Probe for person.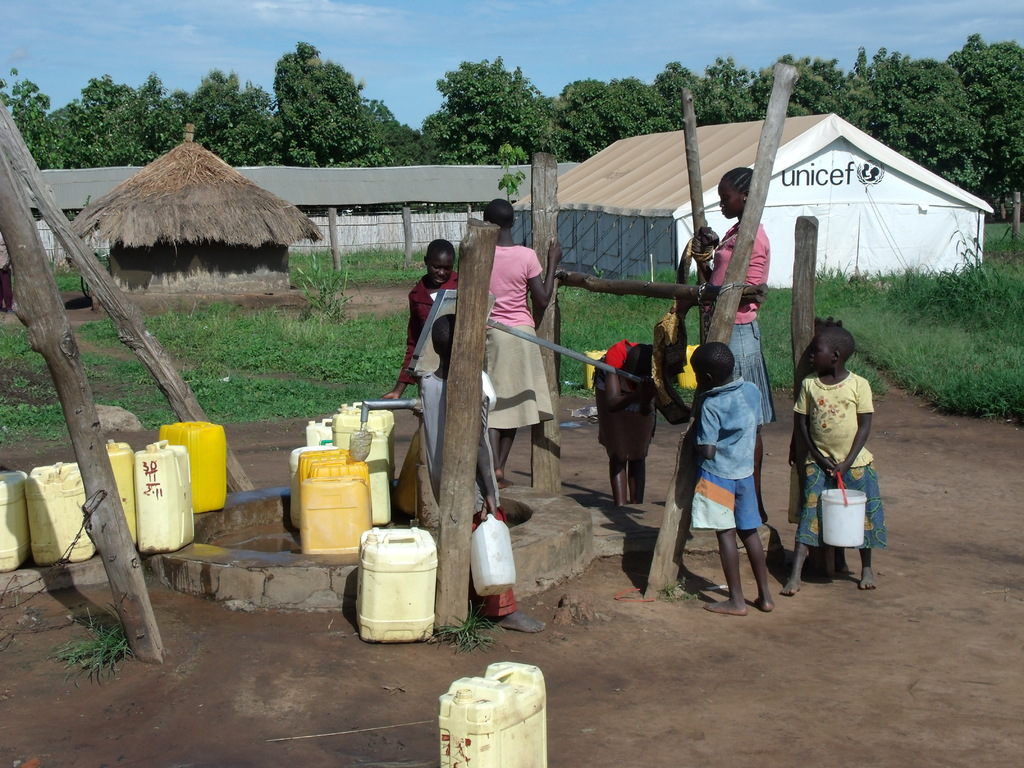
Probe result: <box>699,167,768,515</box>.
